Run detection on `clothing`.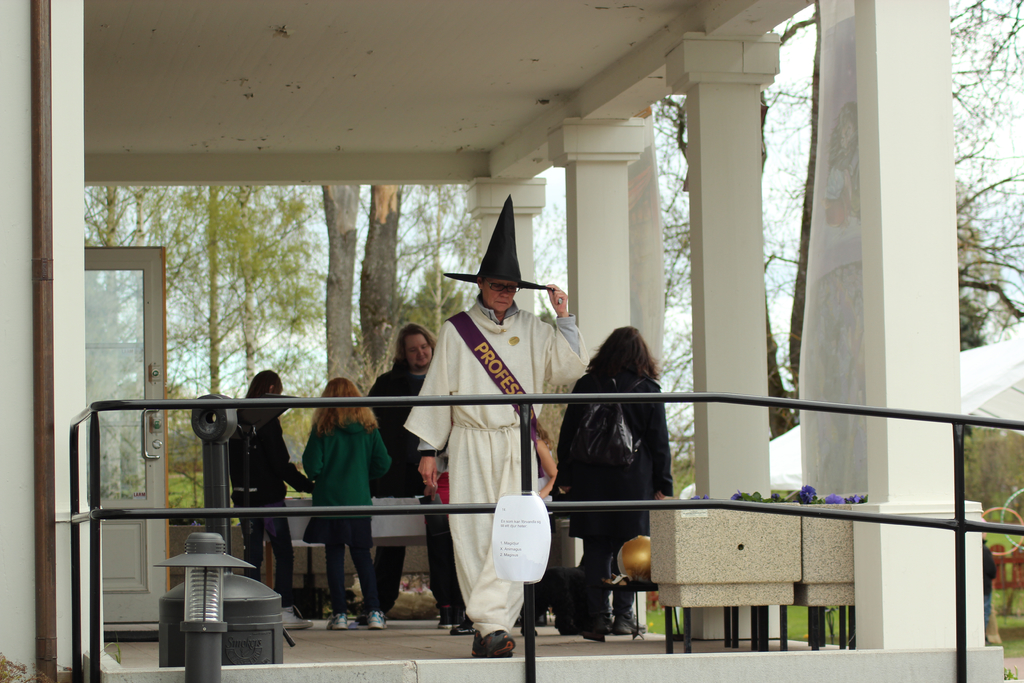
Result: x1=226, y1=414, x2=305, y2=594.
